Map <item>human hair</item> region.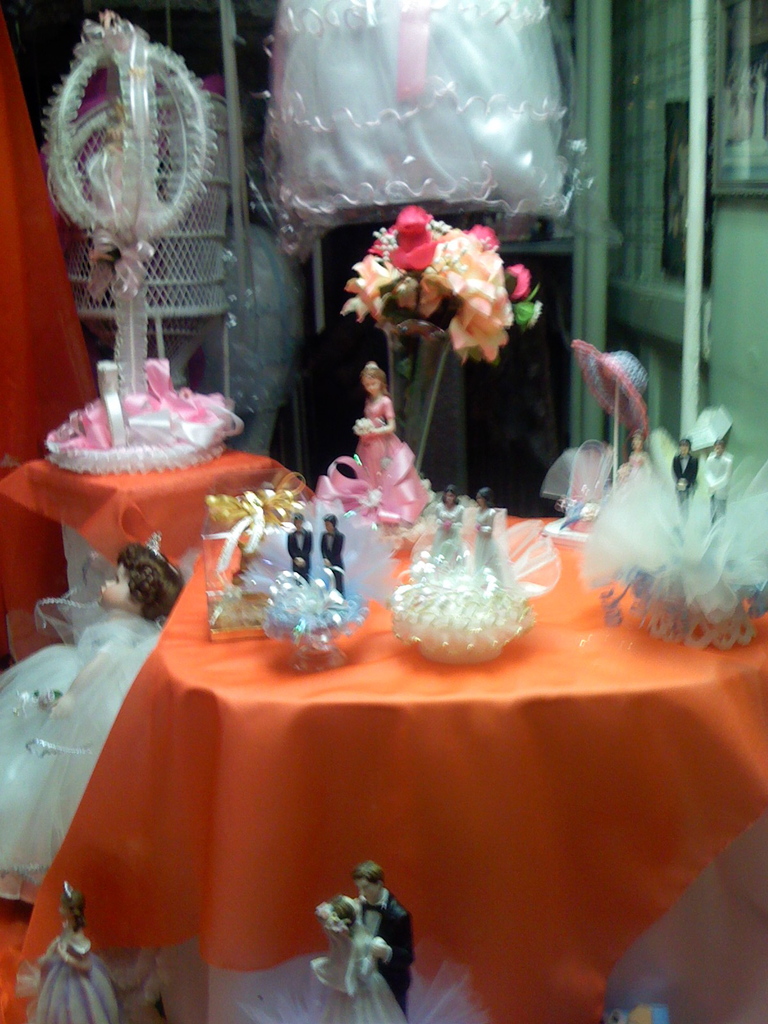
Mapped to detection(470, 488, 497, 509).
